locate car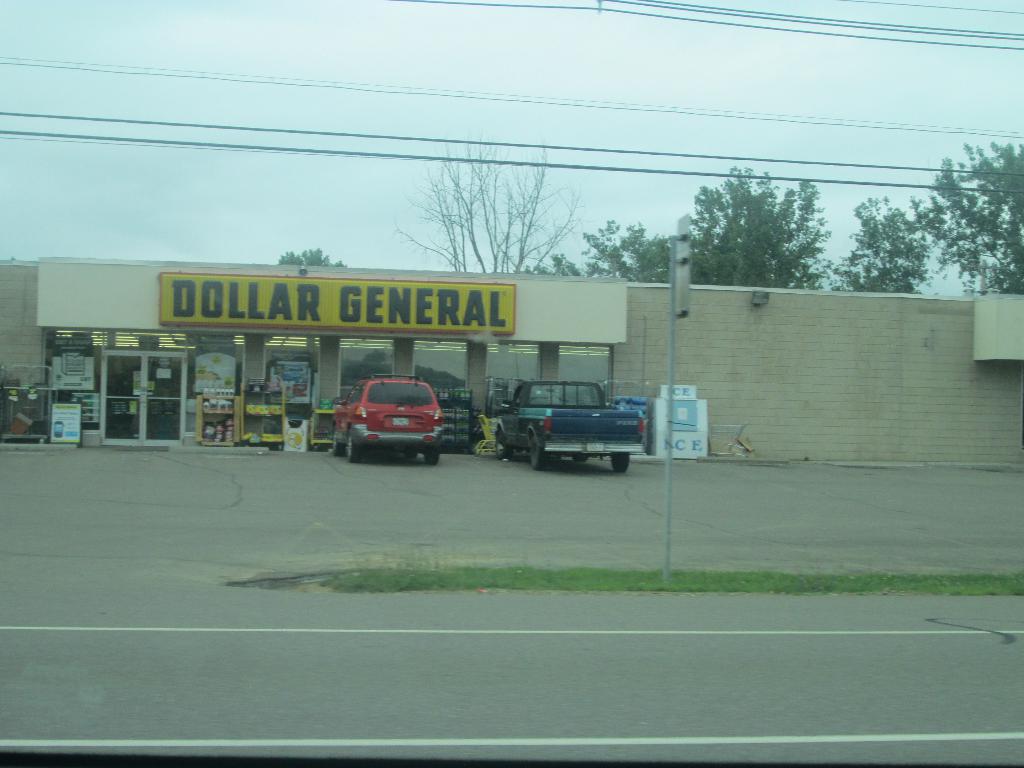
{"left": 331, "top": 376, "right": 454, "bottom": 458}
